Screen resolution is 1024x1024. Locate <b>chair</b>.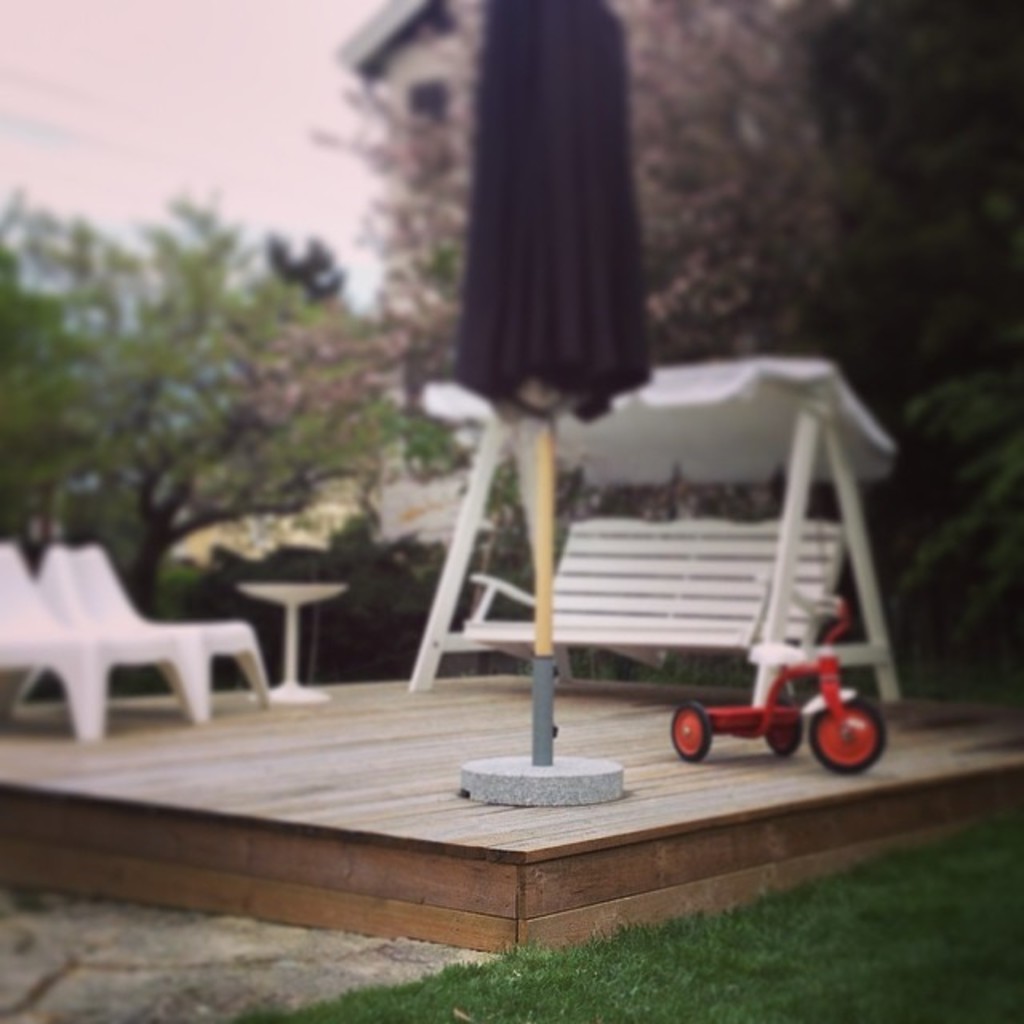
box=[40, 541, 274, 723].
